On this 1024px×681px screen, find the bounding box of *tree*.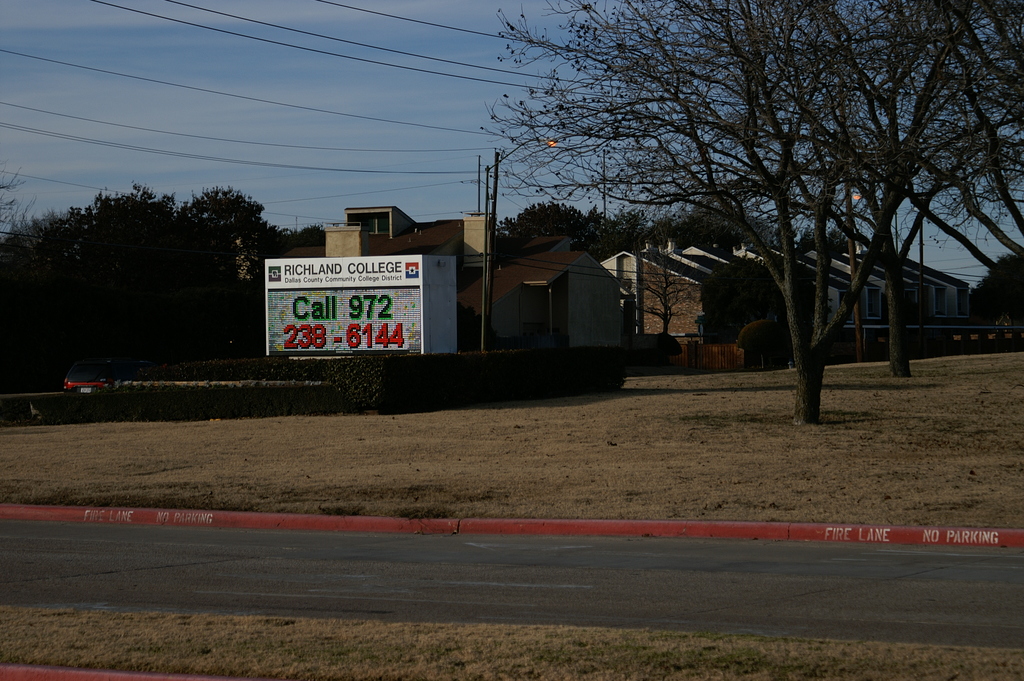
Bounding box: <region>465, 0, 1023, 427</region>.
